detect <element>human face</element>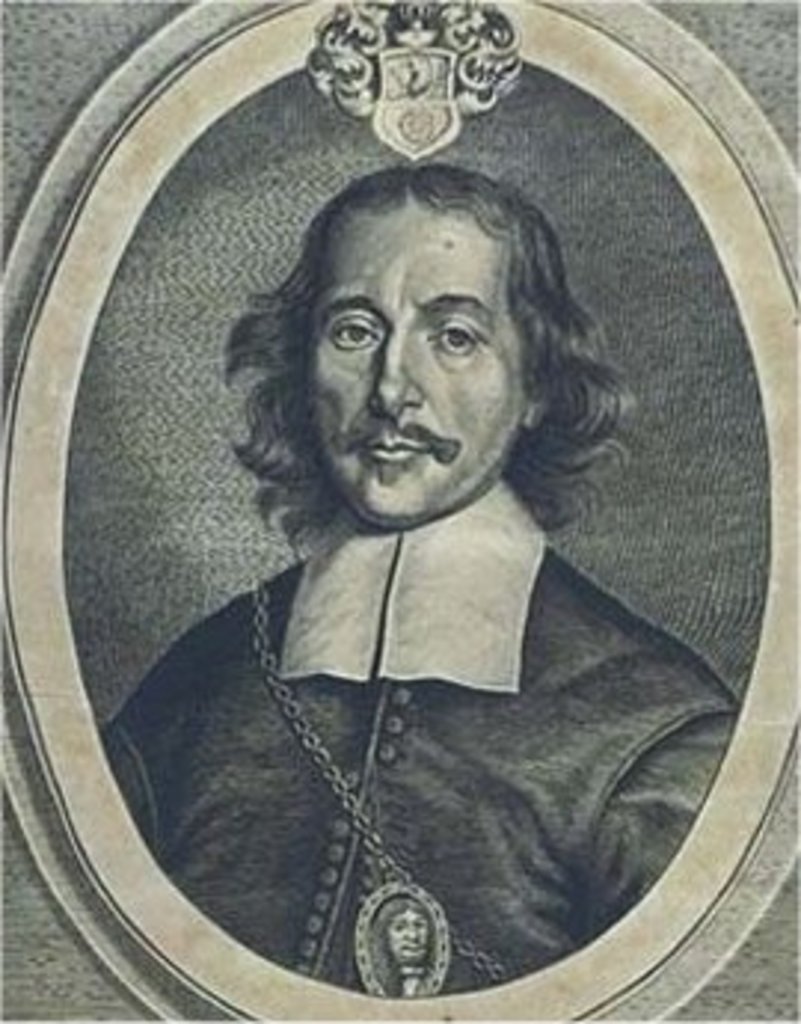
<bbox>303, 202, 528, 525</bbox>
